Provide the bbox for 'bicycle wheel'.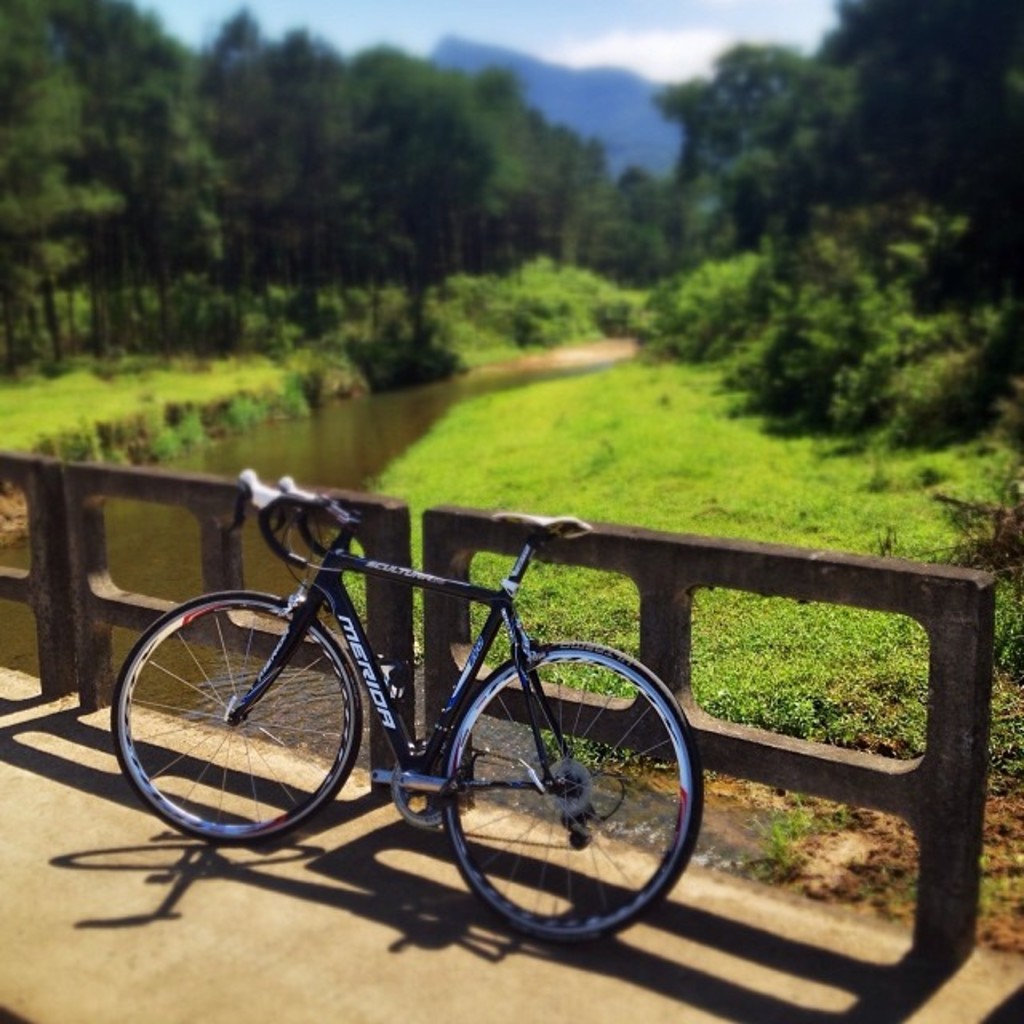
<box>424,661,698,955</box>.
